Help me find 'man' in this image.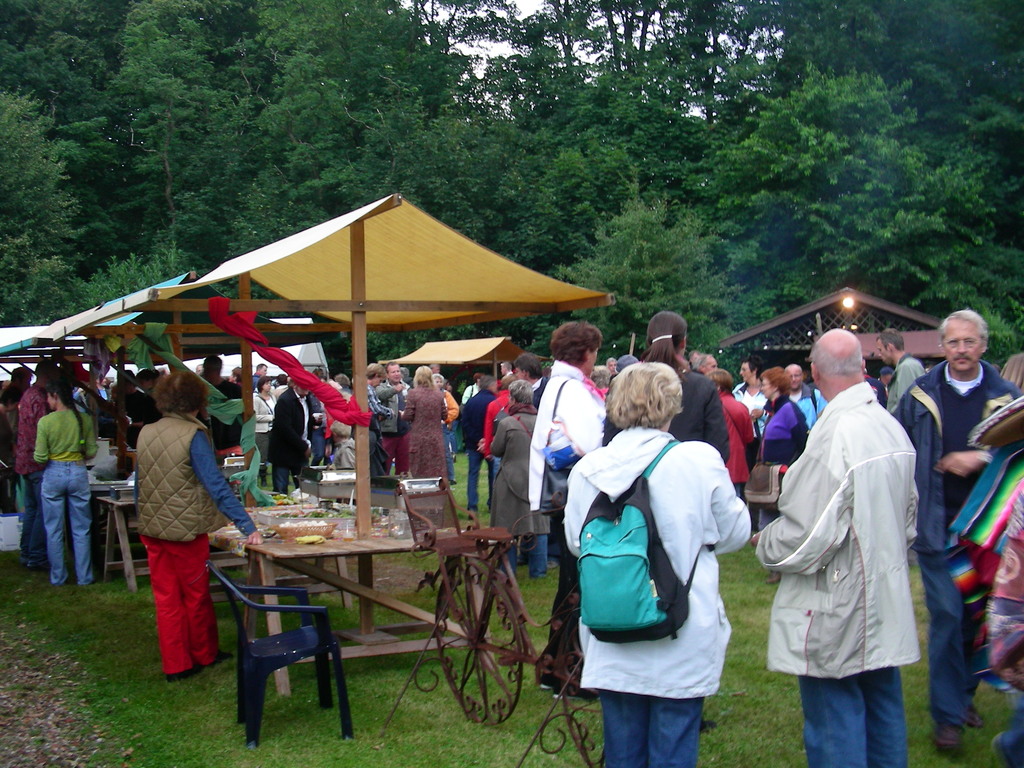
Found it: 752:330:923:760.
